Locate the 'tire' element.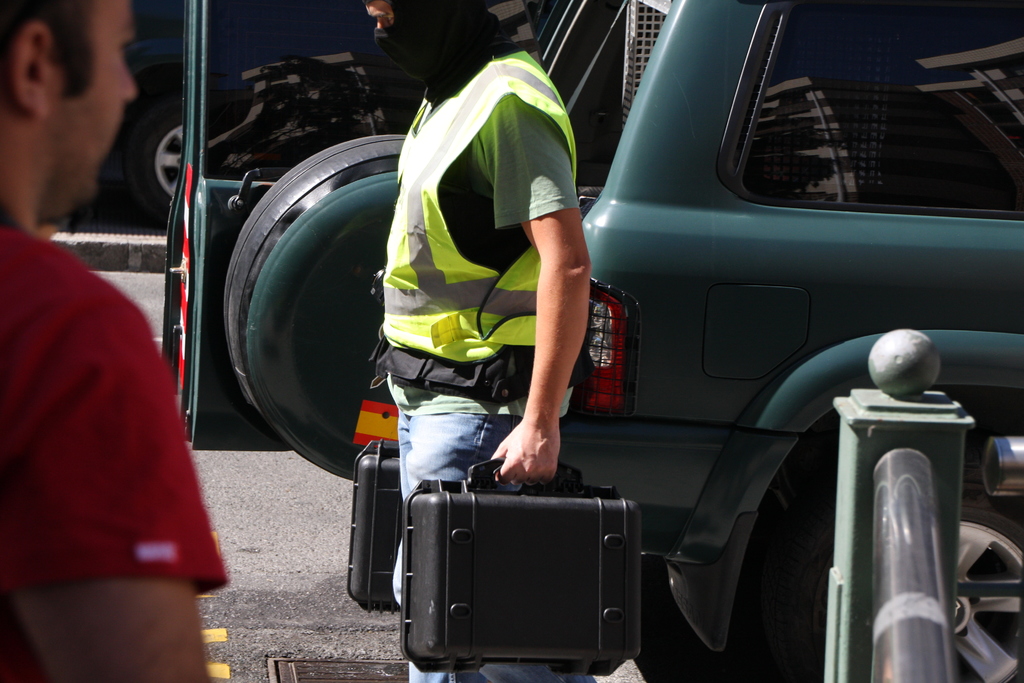
Element bbox: 223,120,434,480.
